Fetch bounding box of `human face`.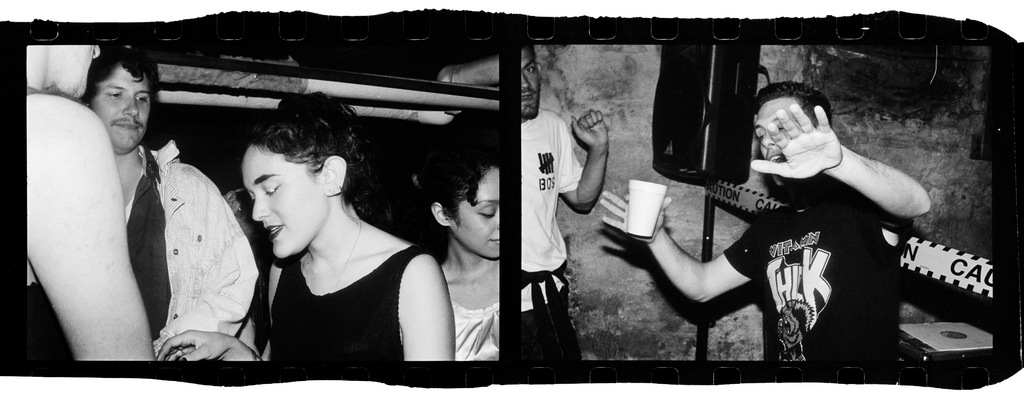
Bbox: <box>243,143,326,255</box>.
